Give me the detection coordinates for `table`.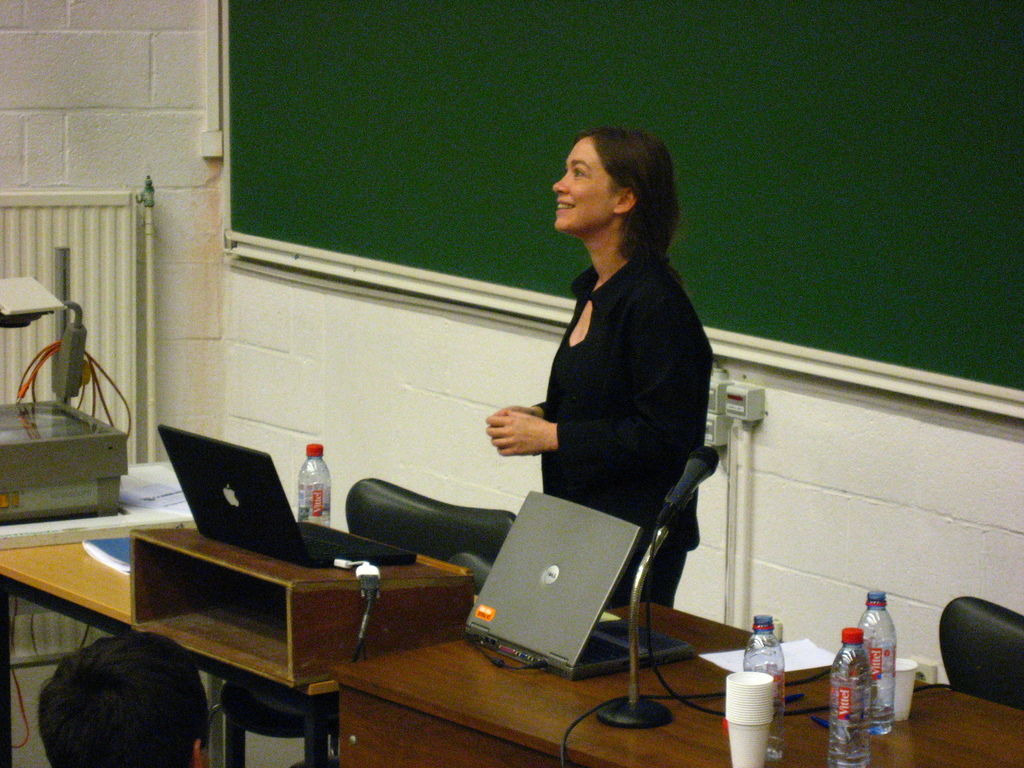
detection(321, 591, 1023, 767).
